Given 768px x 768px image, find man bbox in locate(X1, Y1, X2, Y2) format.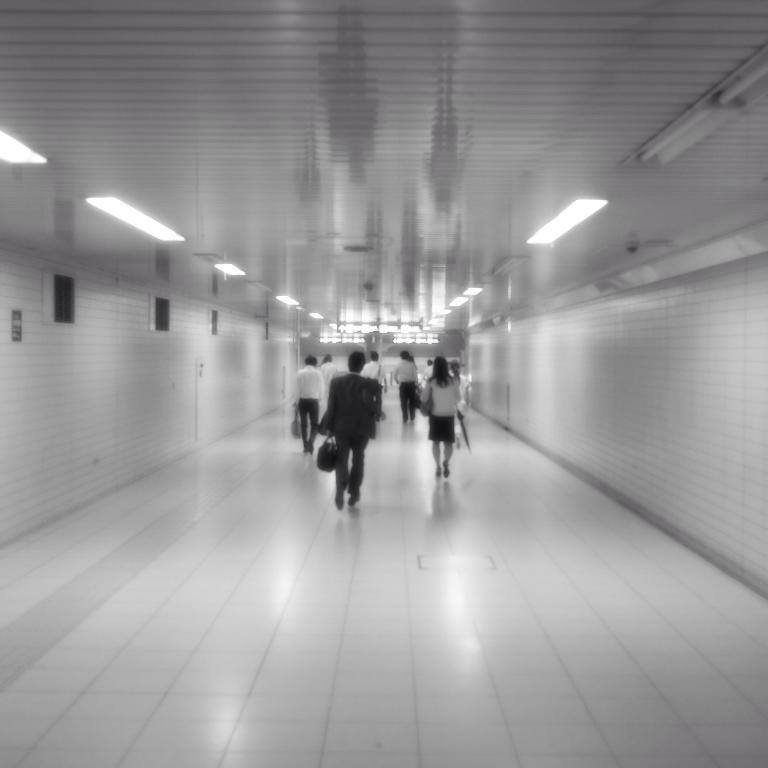
locate(315, 359, 396, 516).
